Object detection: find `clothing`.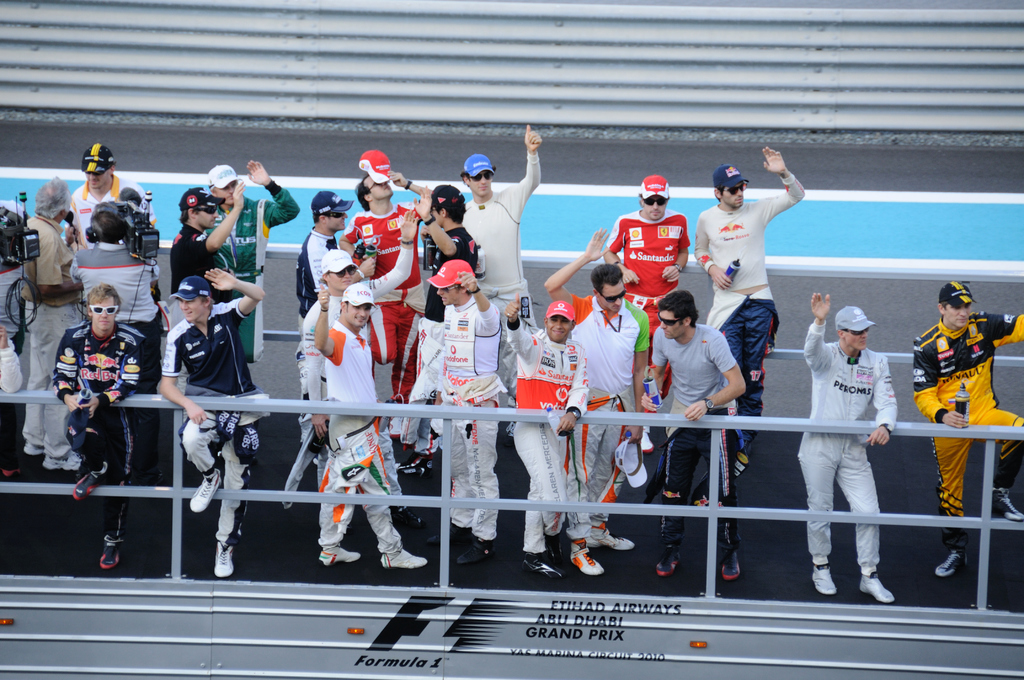
48:324:149:537.
